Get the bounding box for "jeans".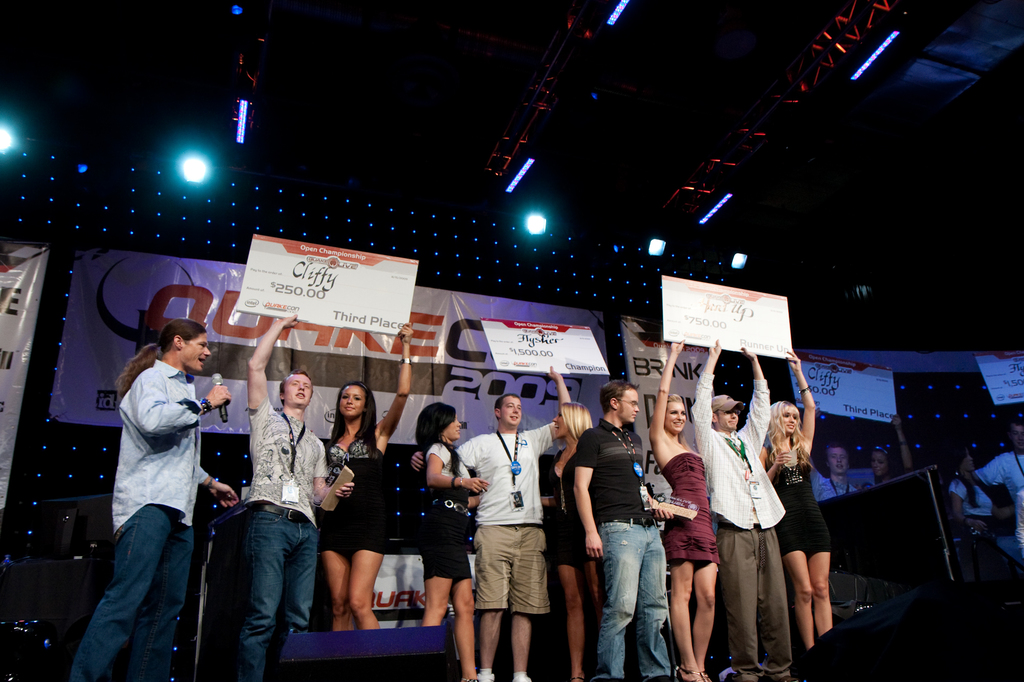
(left=68, top=502, right=193, bottom=681).
